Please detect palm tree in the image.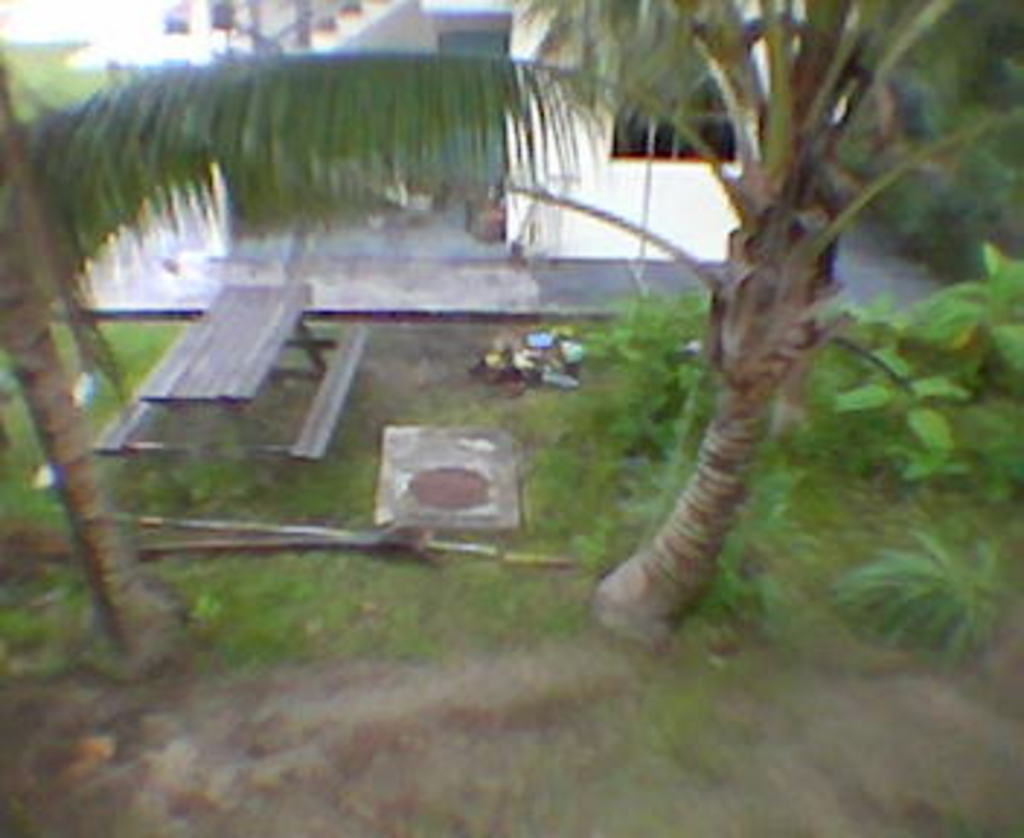
l=0, t=3, r=1021, b=643.
